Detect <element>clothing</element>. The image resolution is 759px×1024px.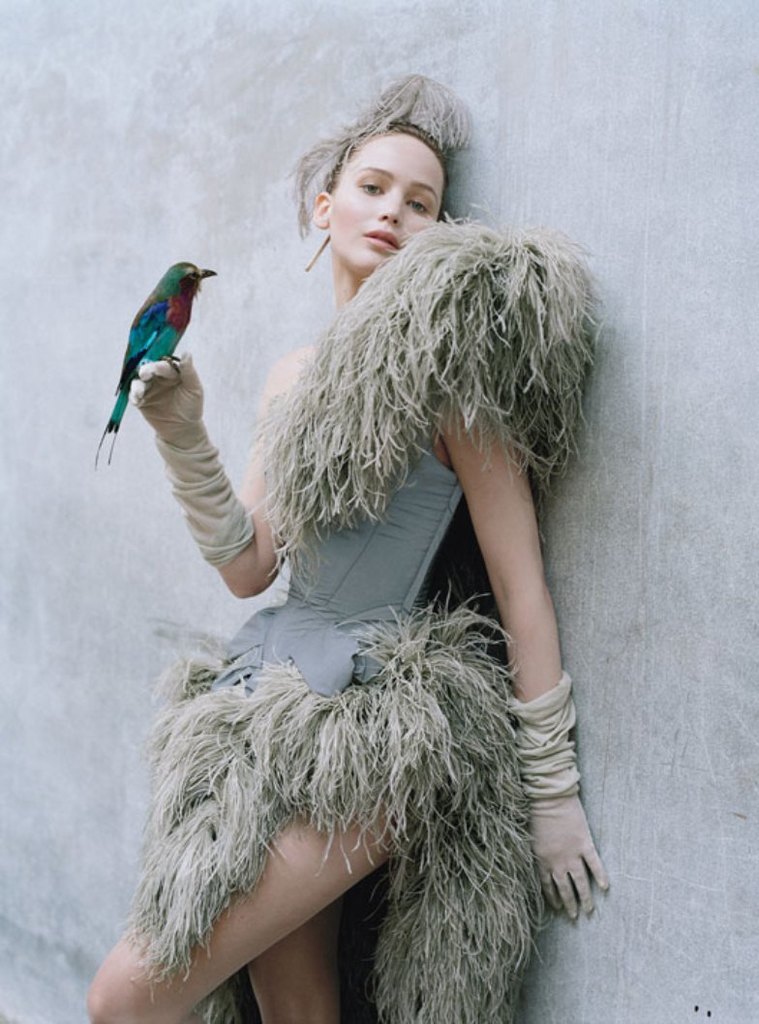
box=[144, 210, 574, 998].
